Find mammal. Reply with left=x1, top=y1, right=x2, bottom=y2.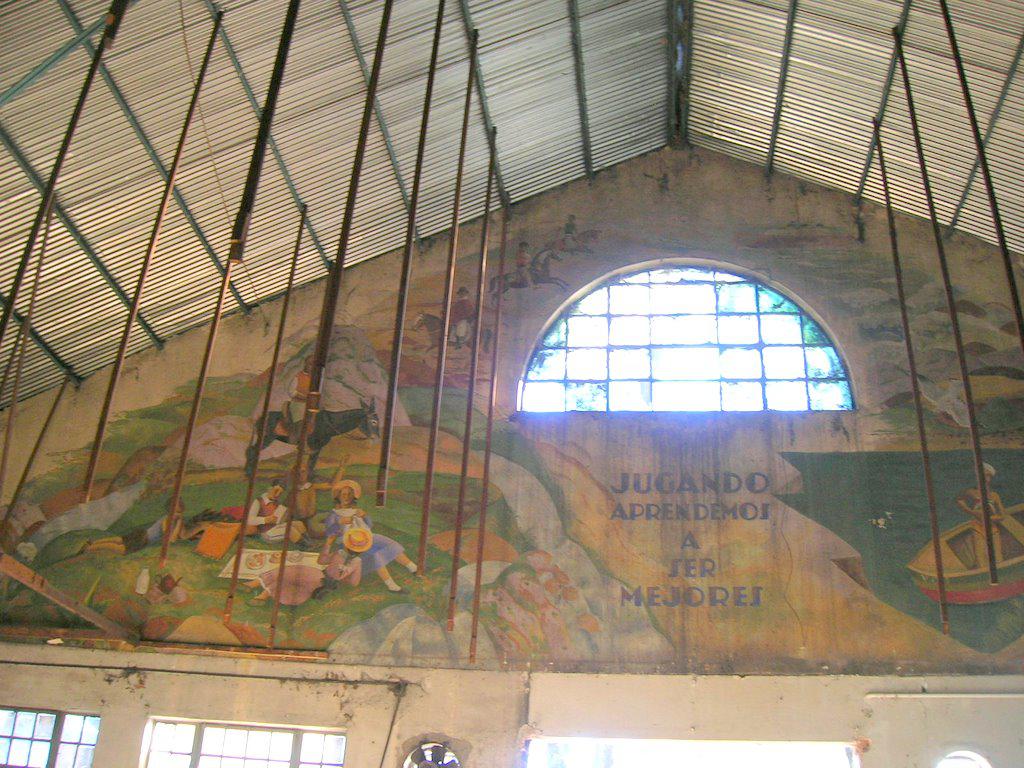
left=959, top=459, right=1015, bottom=567.
